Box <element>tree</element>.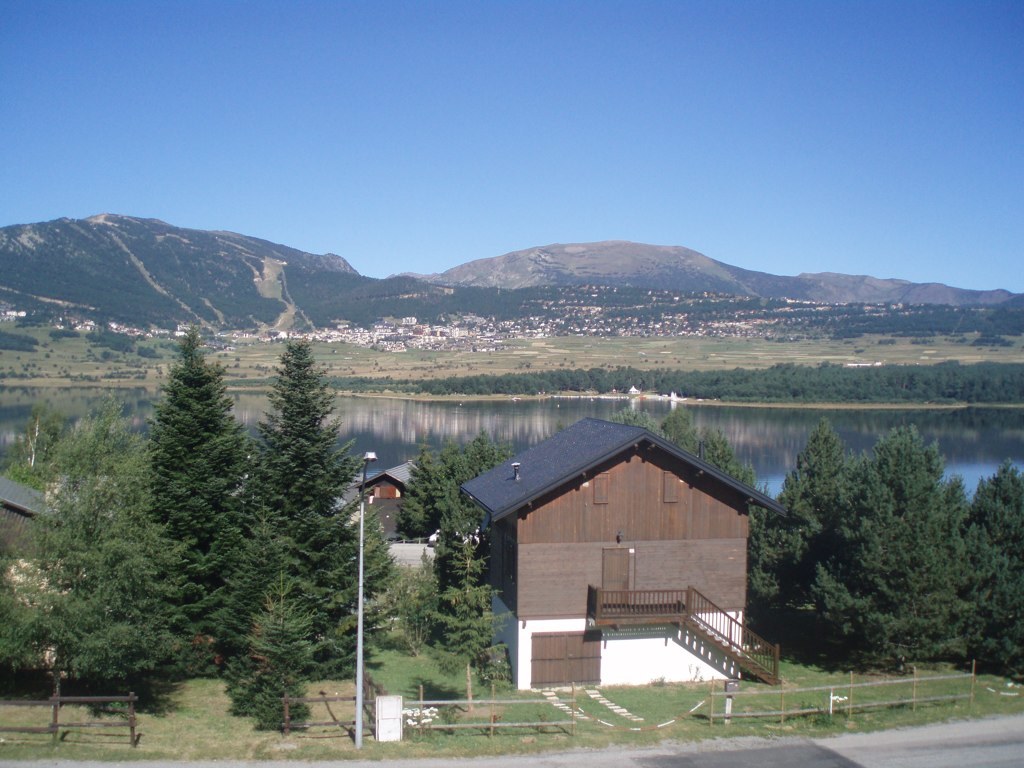
x1=432, y1=515, x2=514, y2=710.
